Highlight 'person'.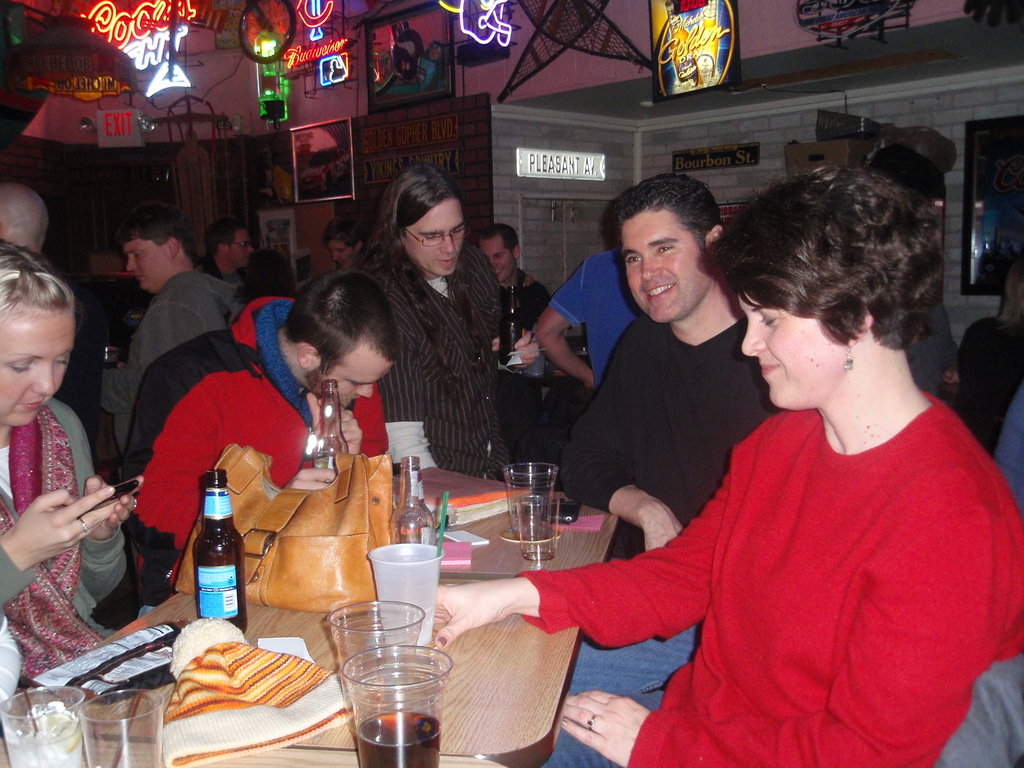
Highlighted region: l=92, t=219, r=241, b=472.
